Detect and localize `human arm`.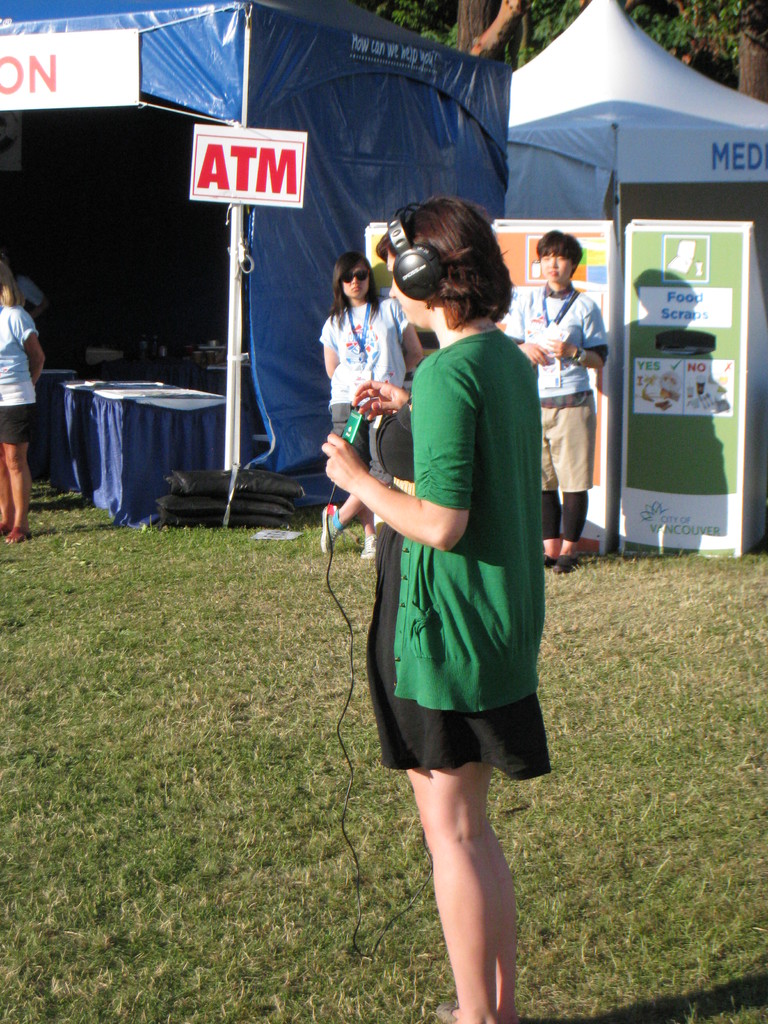
Localized at x1=321, y1=365, x2=465, y2=548.
